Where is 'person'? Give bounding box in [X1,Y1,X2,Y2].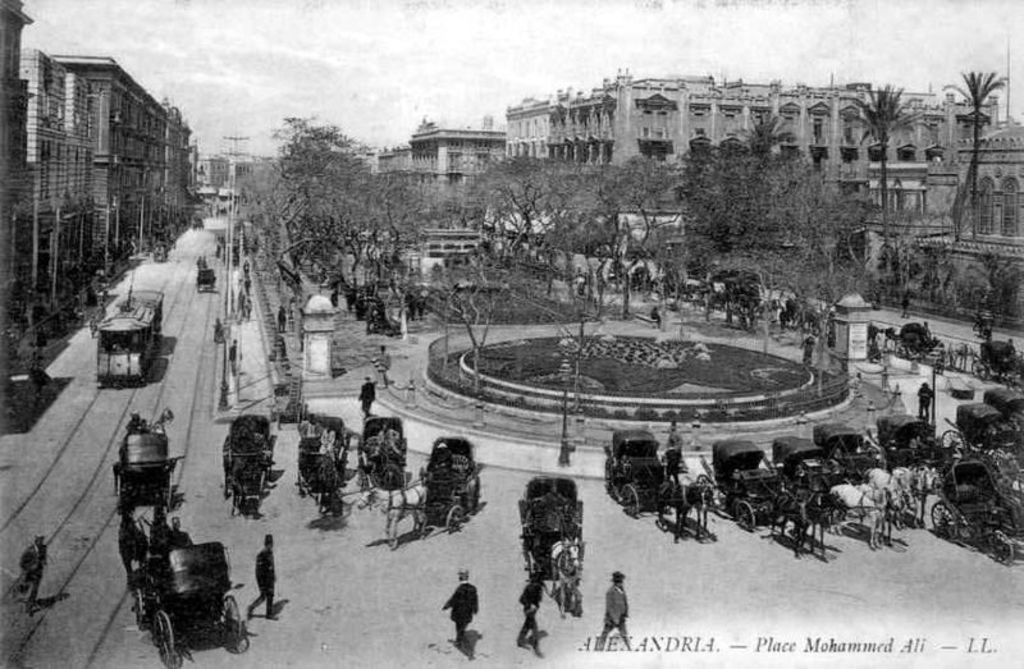
[431,564,477,661].
